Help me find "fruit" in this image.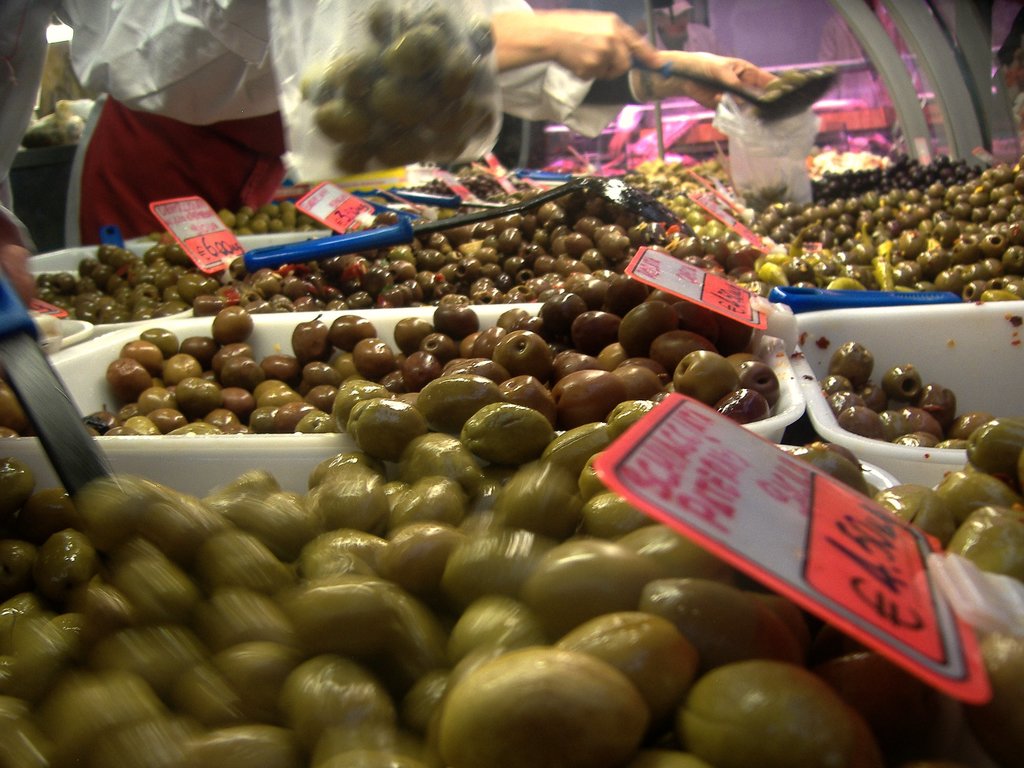
Found it: [x1=440, y1=644, x2=651, y2=767].
